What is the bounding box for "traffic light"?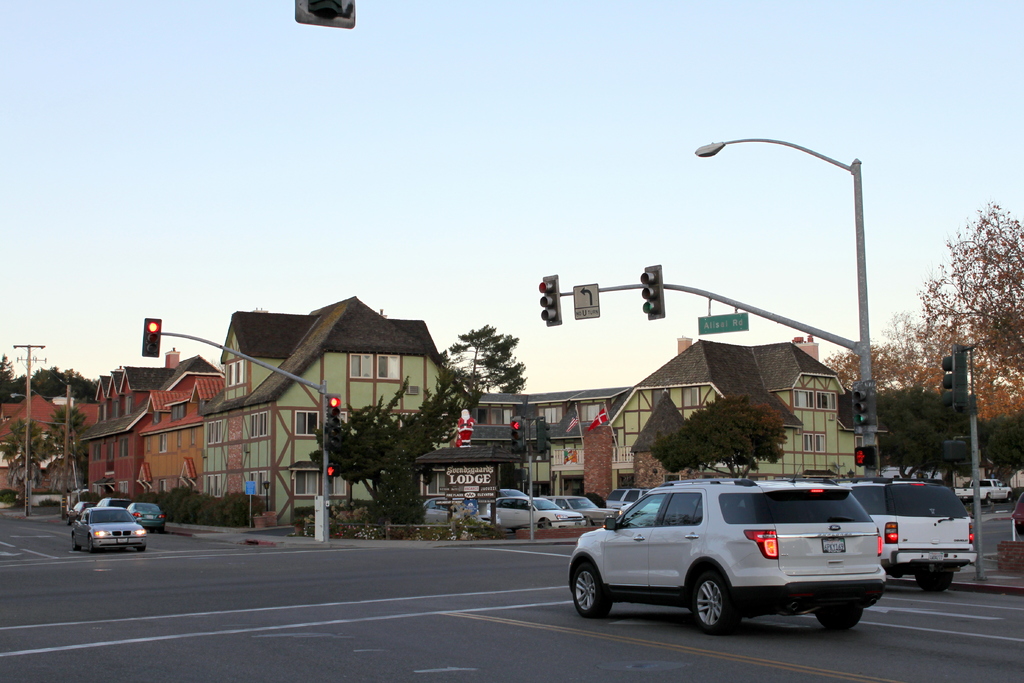
(854,443,876,466).
